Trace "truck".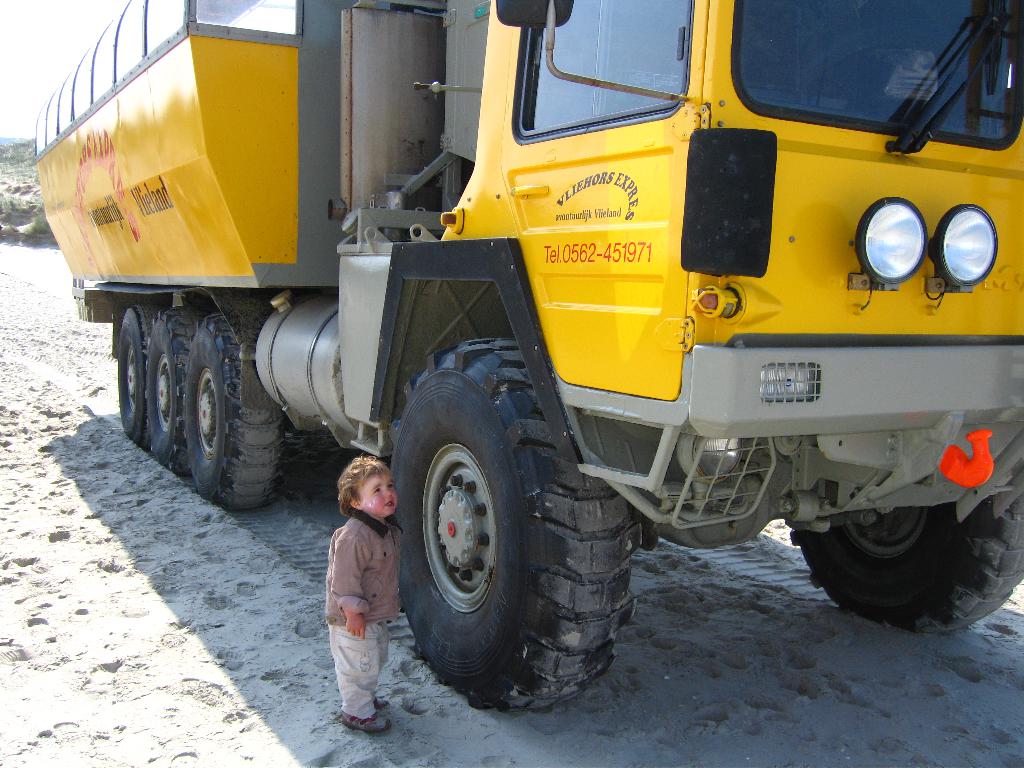
Traced to x1=30, y1=0, x2=1023, y2=714.
